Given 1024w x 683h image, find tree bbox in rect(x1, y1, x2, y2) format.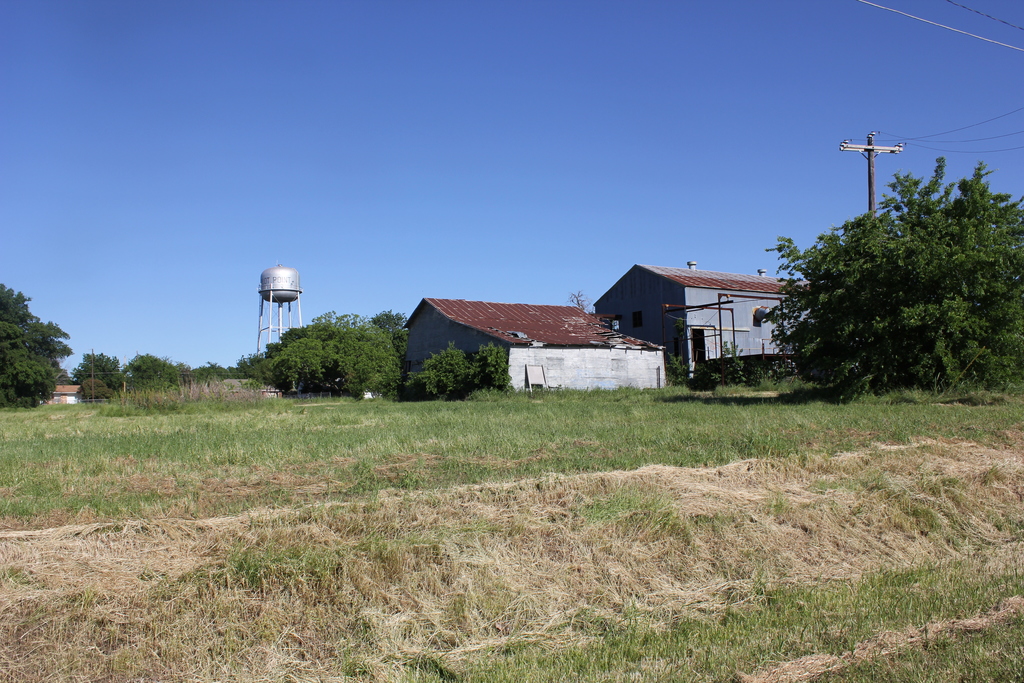
rect(122, 348, 188, 383).
